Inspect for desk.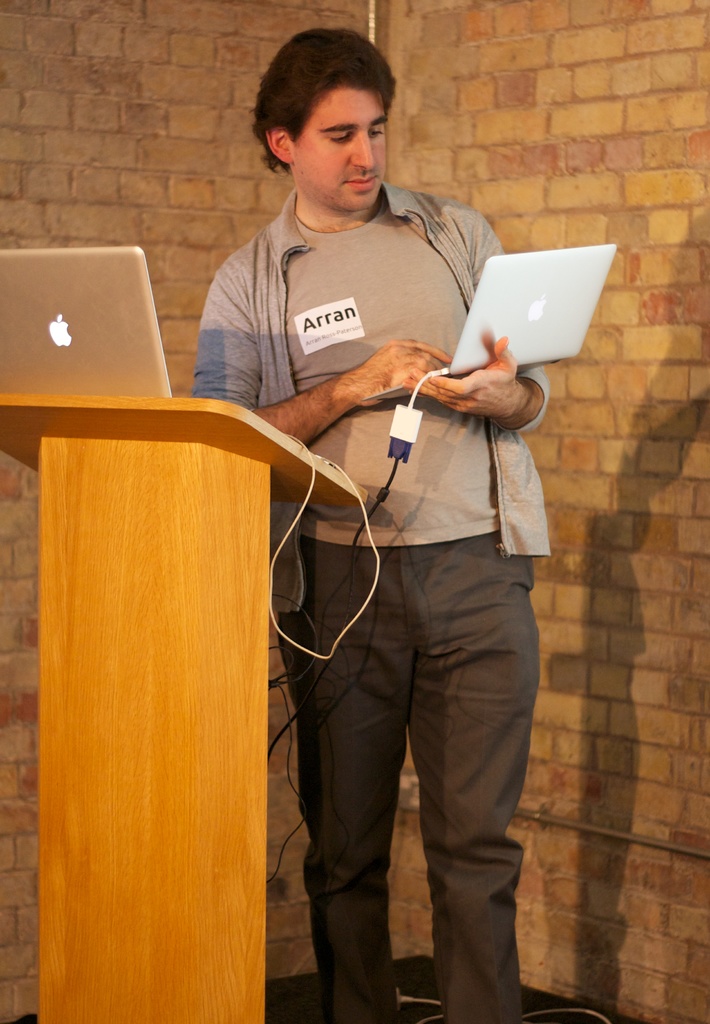
Inspection: crop(0, 399, 365, 1023).
